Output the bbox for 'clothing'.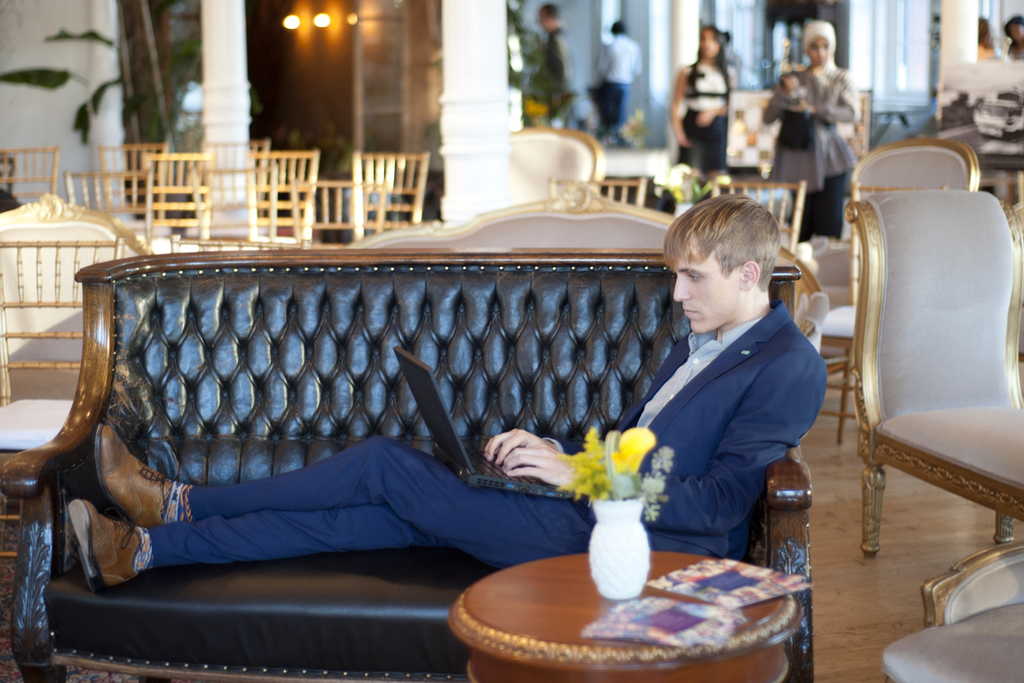
x1=151, y1=299, x2=829, y2=572.
